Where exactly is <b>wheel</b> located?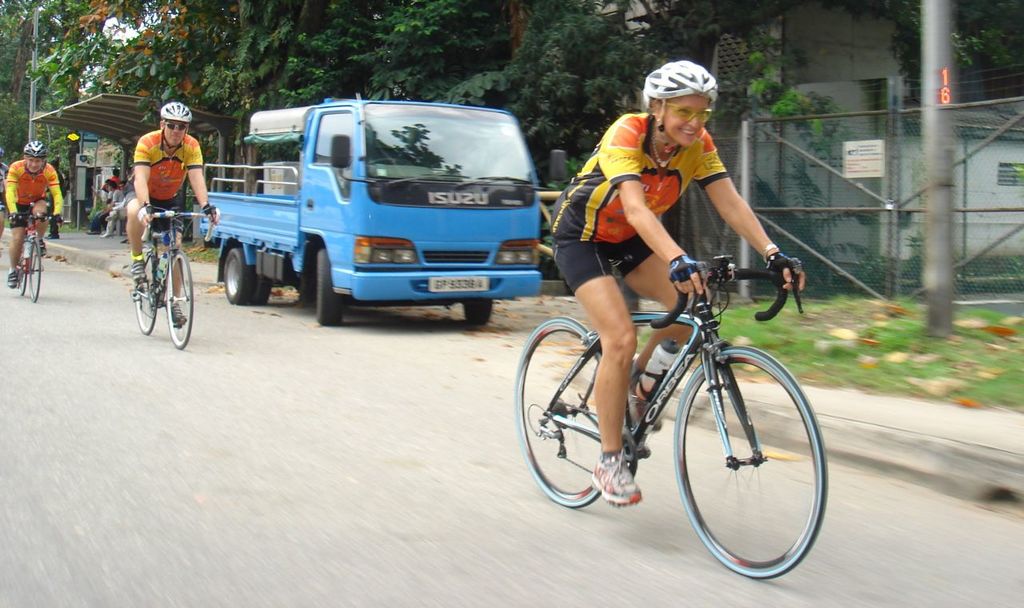
Its bounding box is {"left": 368, "top": 157, "right": 401, "bottom": 165}.
